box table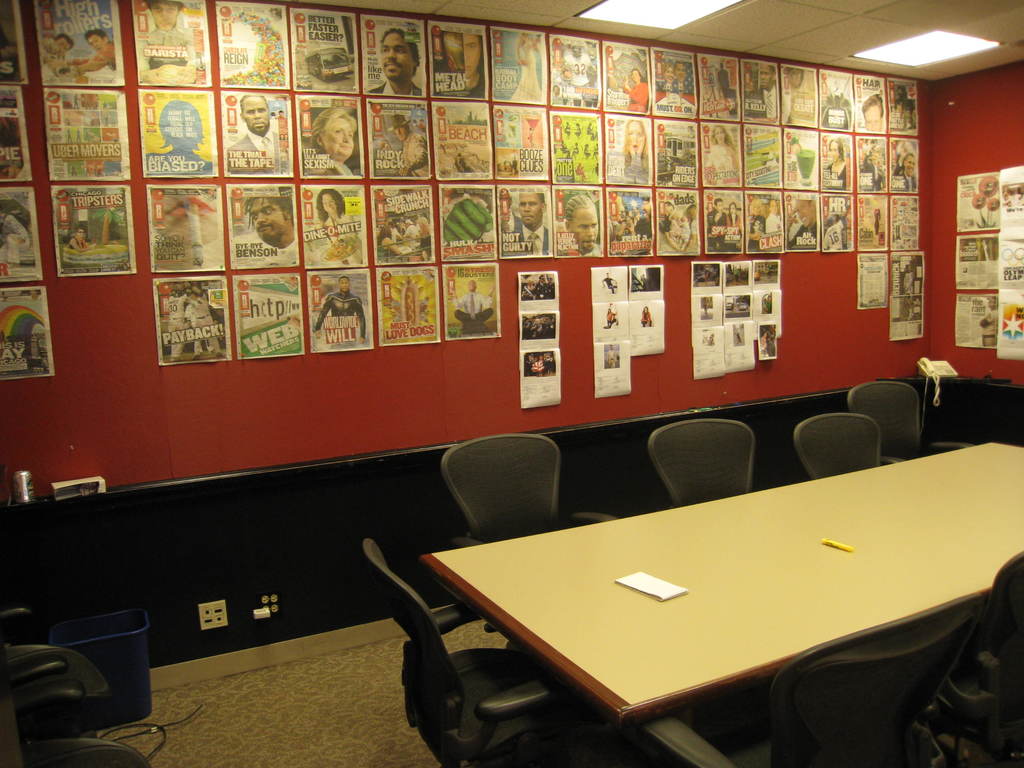
crop(377, 454, 1014, 764)
